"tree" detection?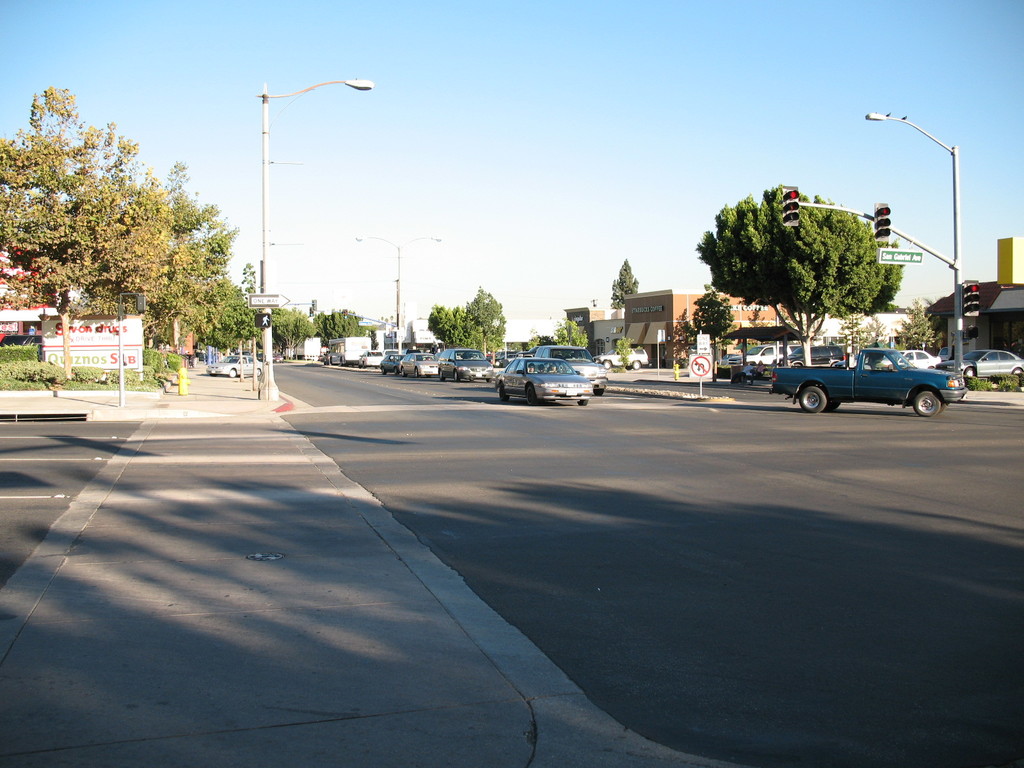
(left=865, top=314, right=888, bottom=349)
